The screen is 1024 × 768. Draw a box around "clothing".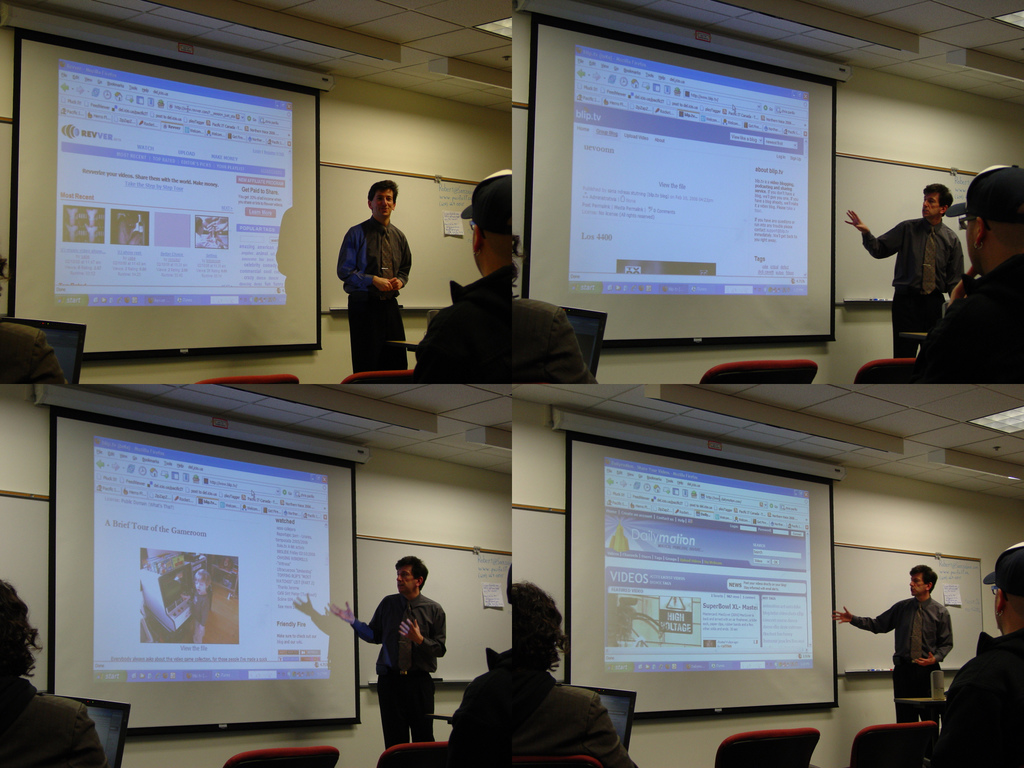
l=946, t=632, r=1023, b=767.
